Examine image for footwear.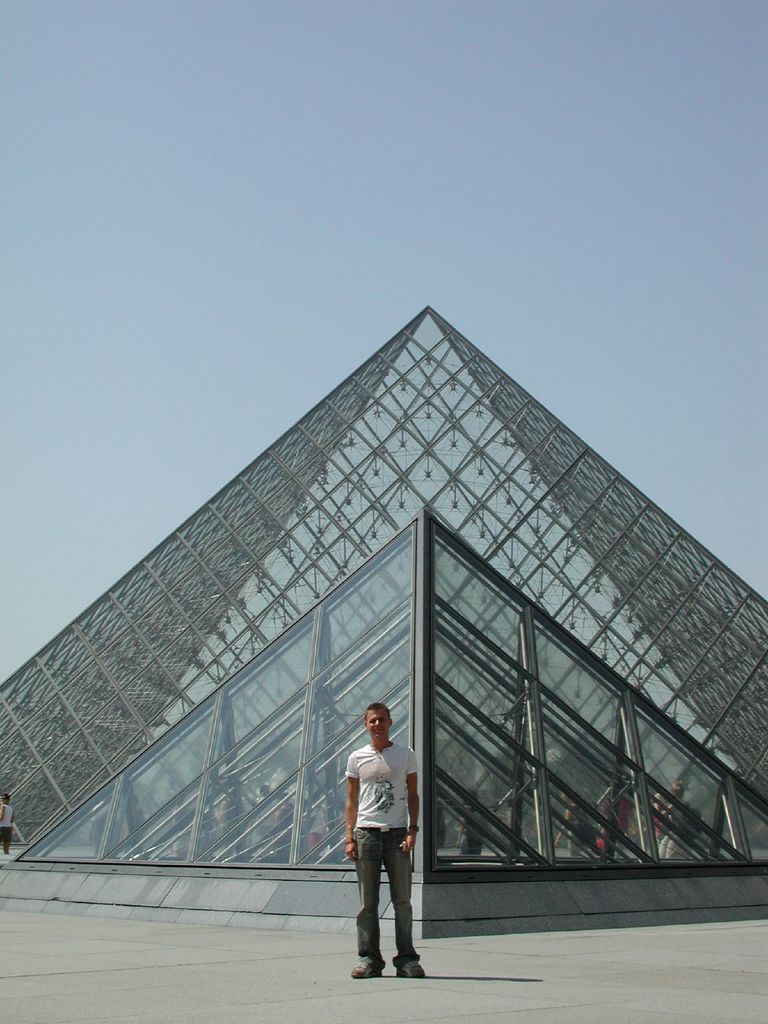
Examination result: 348/962/380/983.
